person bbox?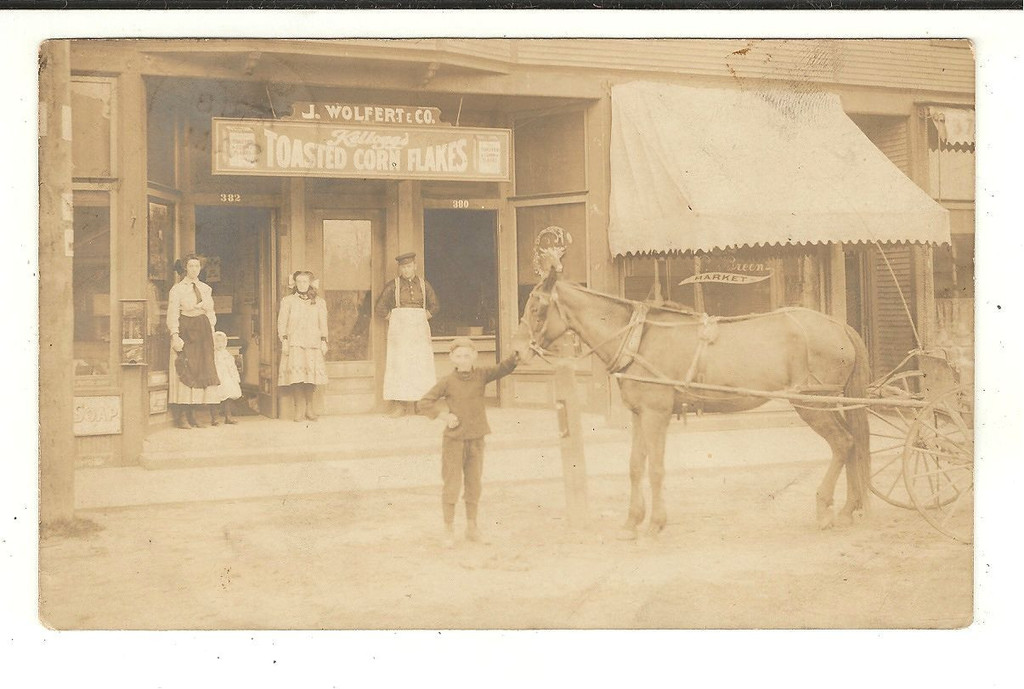
165:251:219:442
